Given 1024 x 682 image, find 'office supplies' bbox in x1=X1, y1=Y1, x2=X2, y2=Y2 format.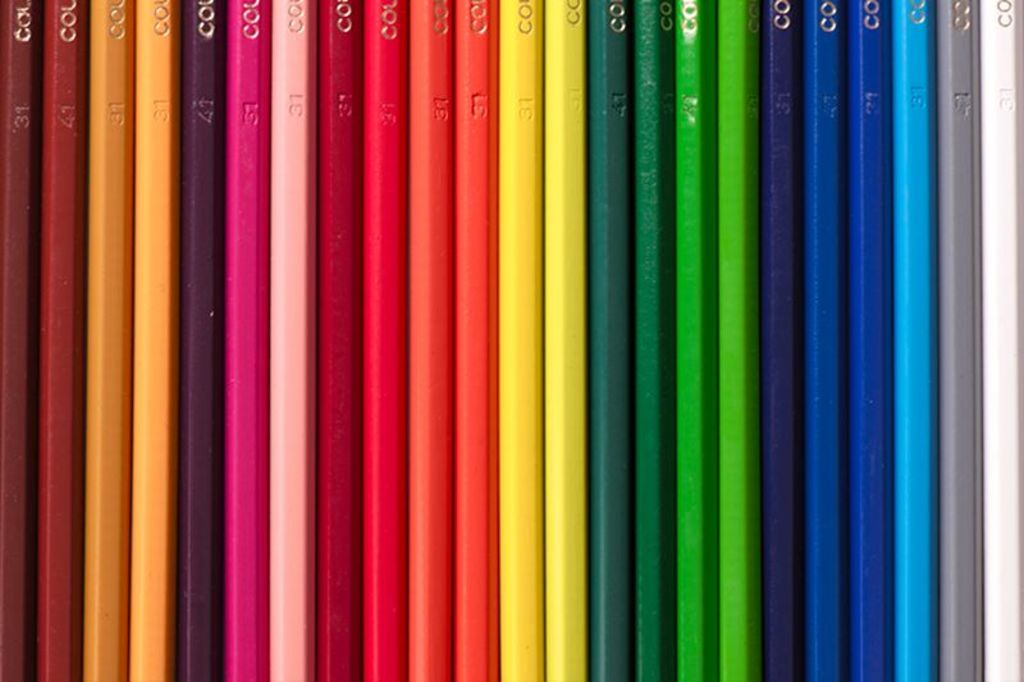
x1=358, y1=0, x2=416, y2=681.
